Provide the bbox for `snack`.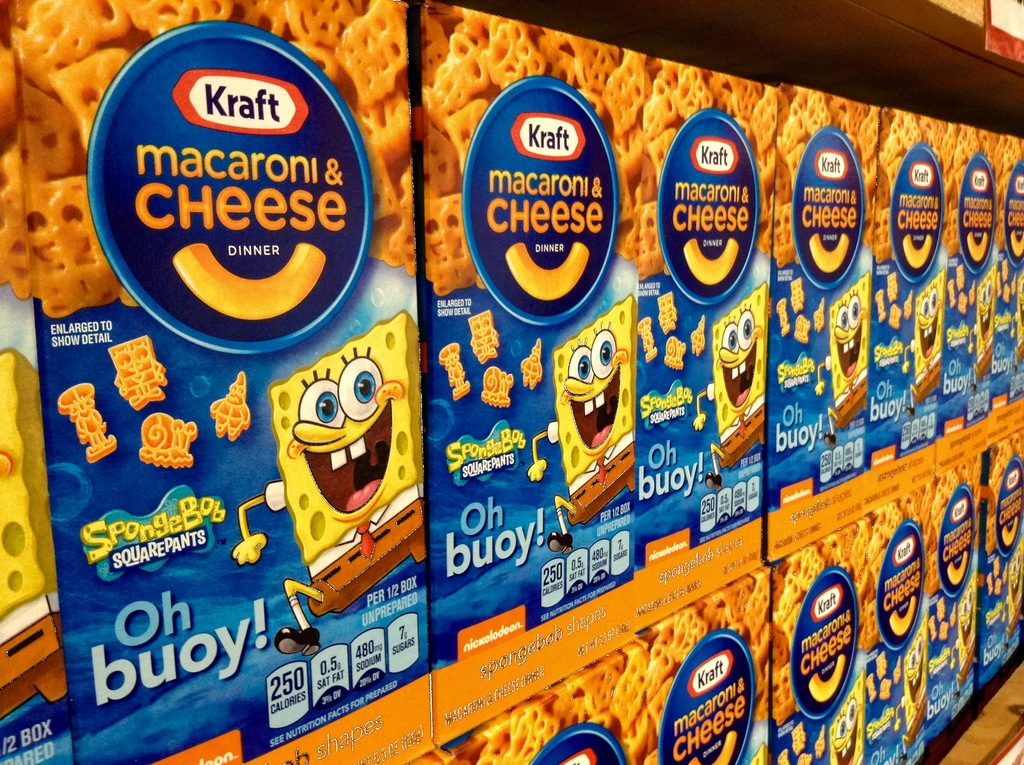
l=639, t=318, r=657, b=360.
